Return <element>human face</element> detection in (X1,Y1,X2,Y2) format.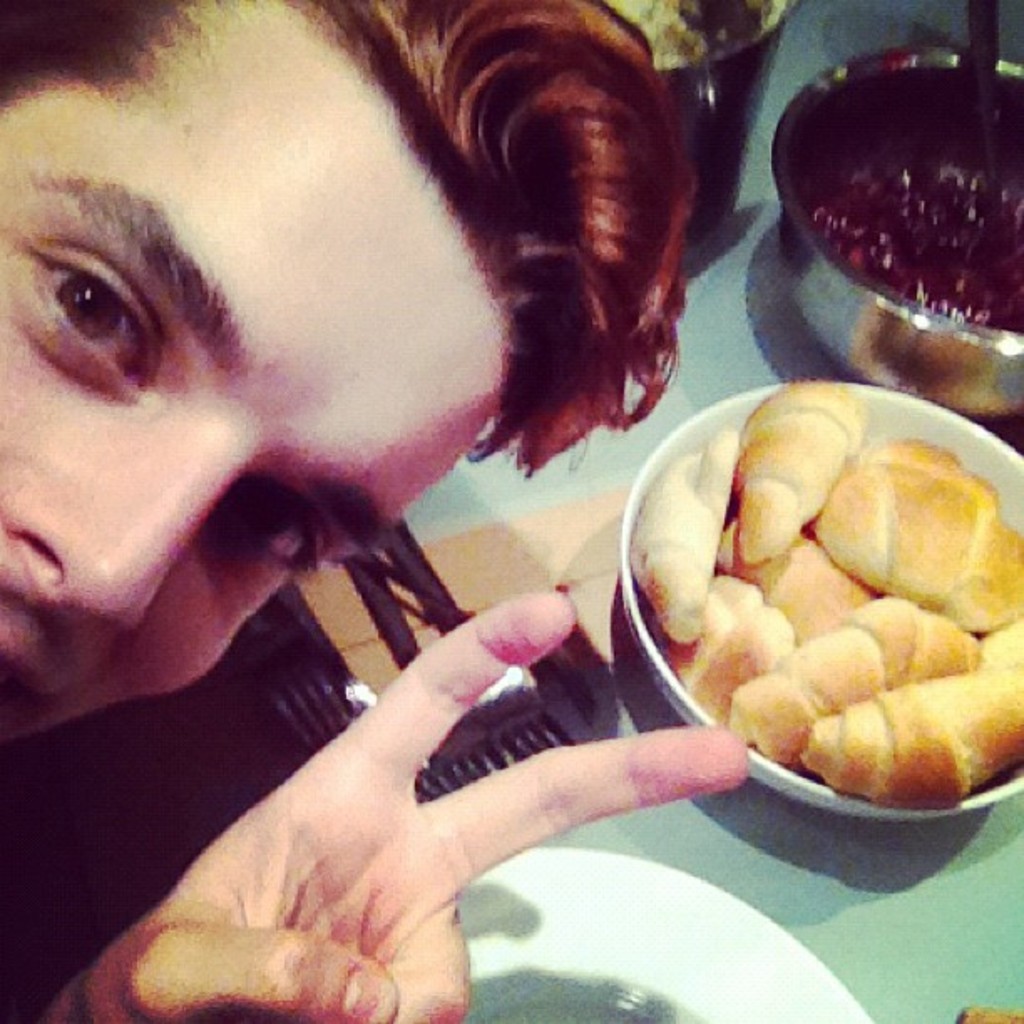
(0,0,514,745).
